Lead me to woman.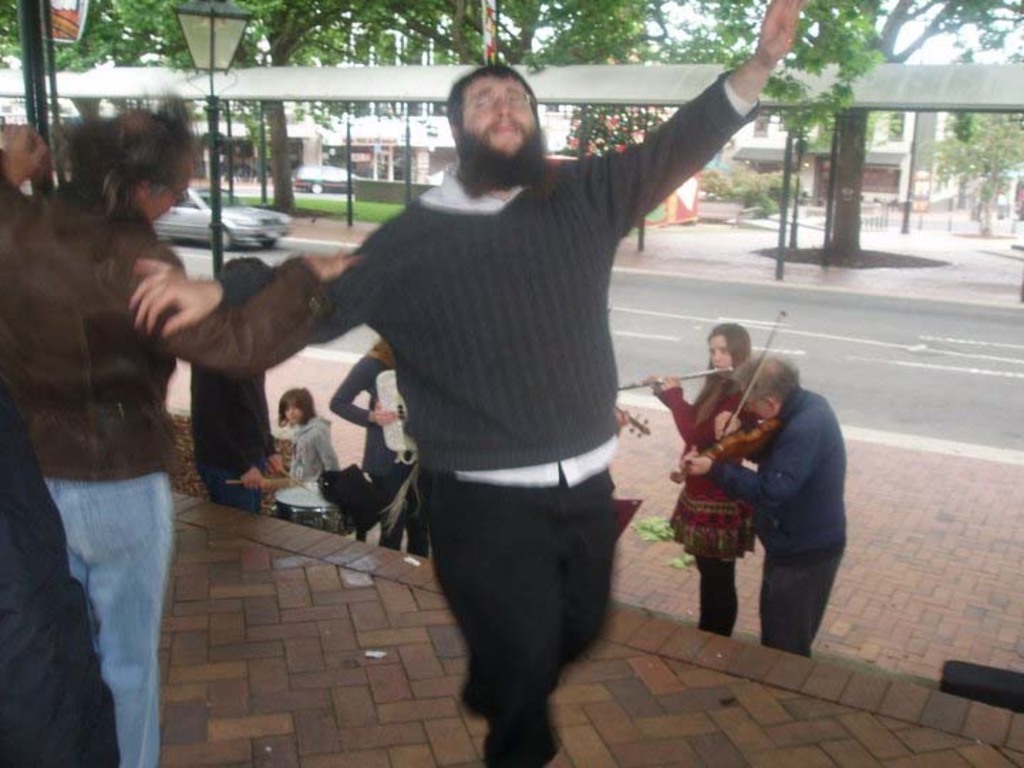
Lead to 657, 327, 752, 633.
